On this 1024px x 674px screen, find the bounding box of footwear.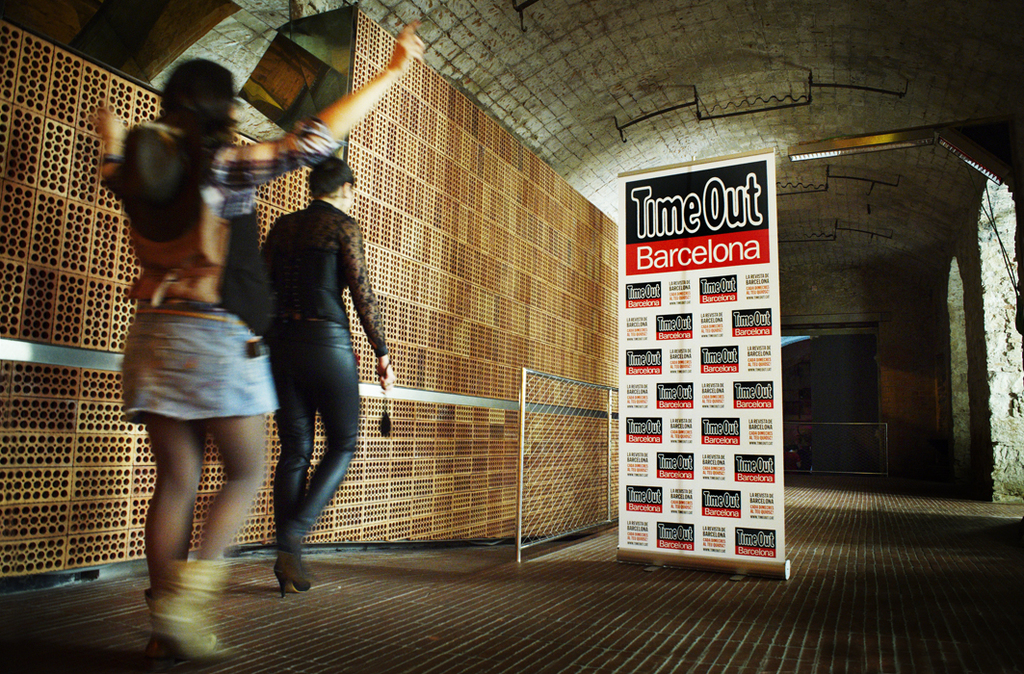
Bounding box: select_region(147, 558, 234, 664).
